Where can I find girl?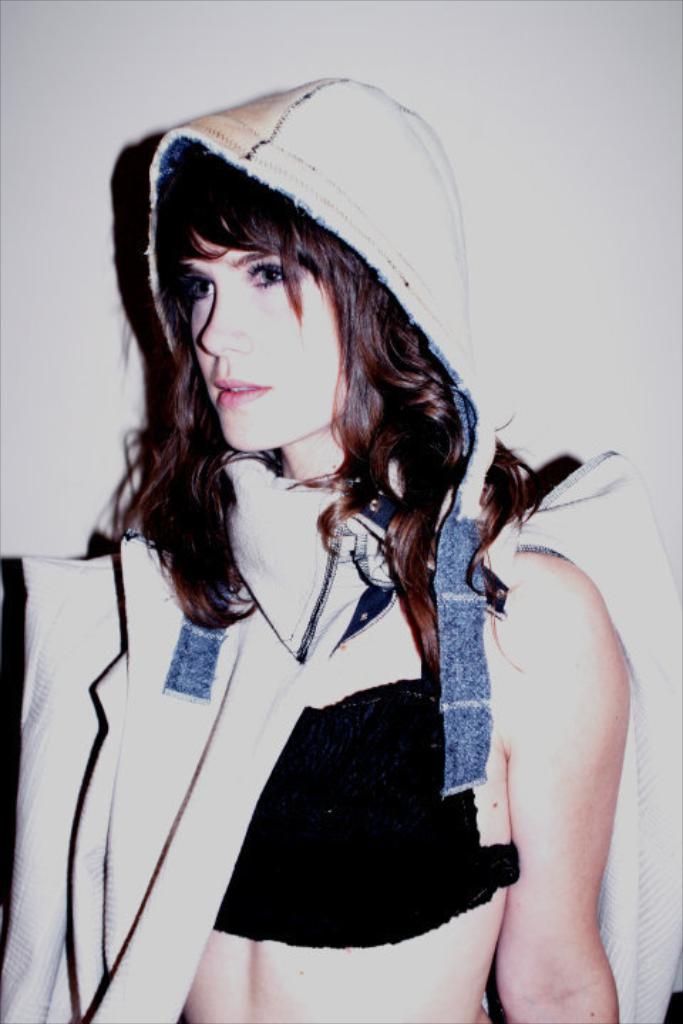
You can find it at left=0, top=74, right=682, bottom=1023.
